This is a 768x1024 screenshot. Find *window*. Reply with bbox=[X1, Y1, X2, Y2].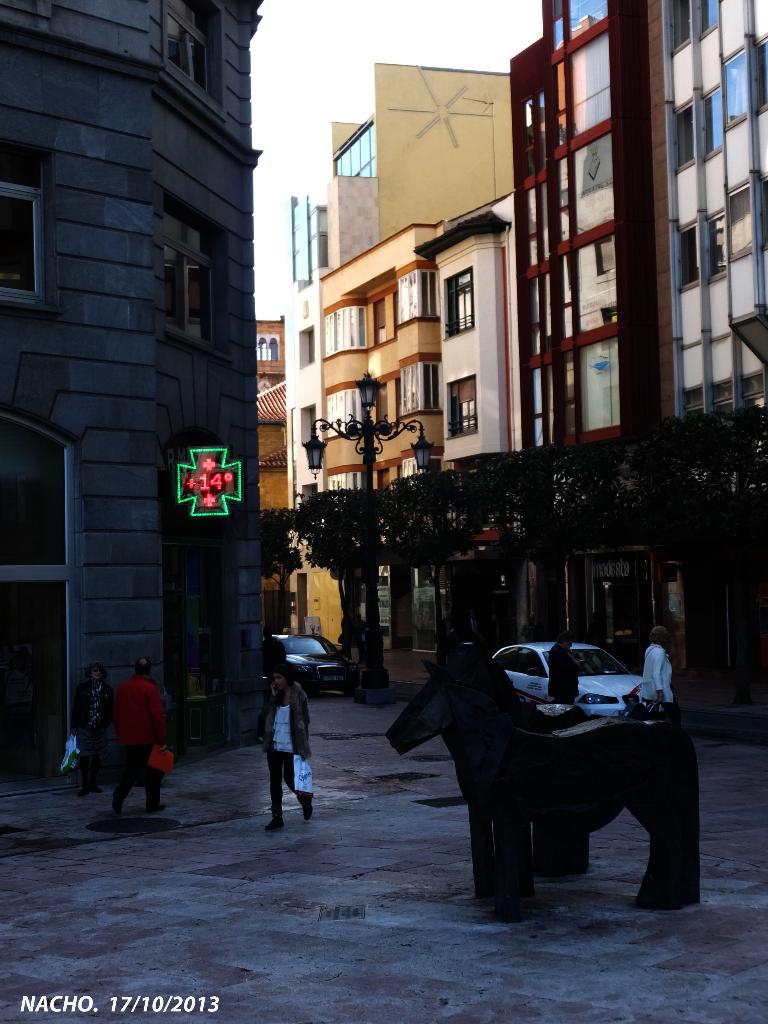
bbox=[701, 79, 730, 154].
